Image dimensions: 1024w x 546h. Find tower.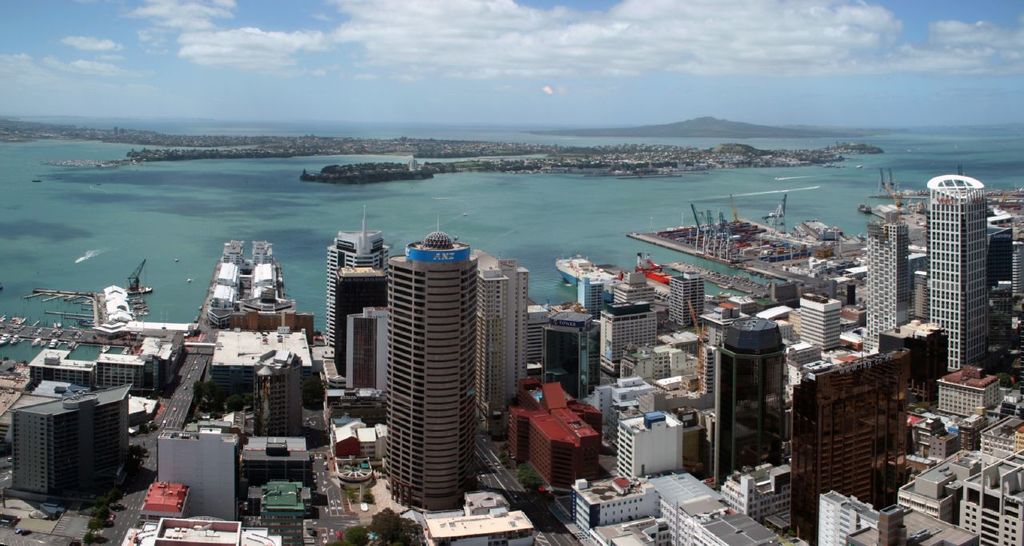
(left=665, top=265, right=706, bottom=326).
